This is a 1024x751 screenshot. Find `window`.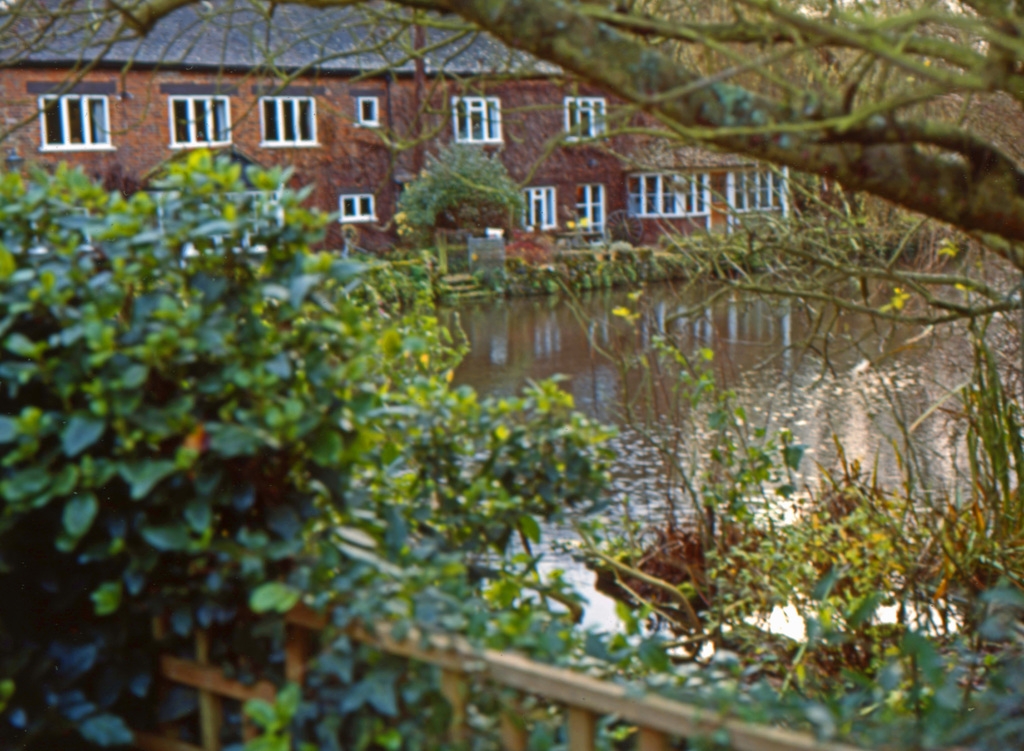
Bounding box: (x1=443, y1=87, x2=518, y2=152).
